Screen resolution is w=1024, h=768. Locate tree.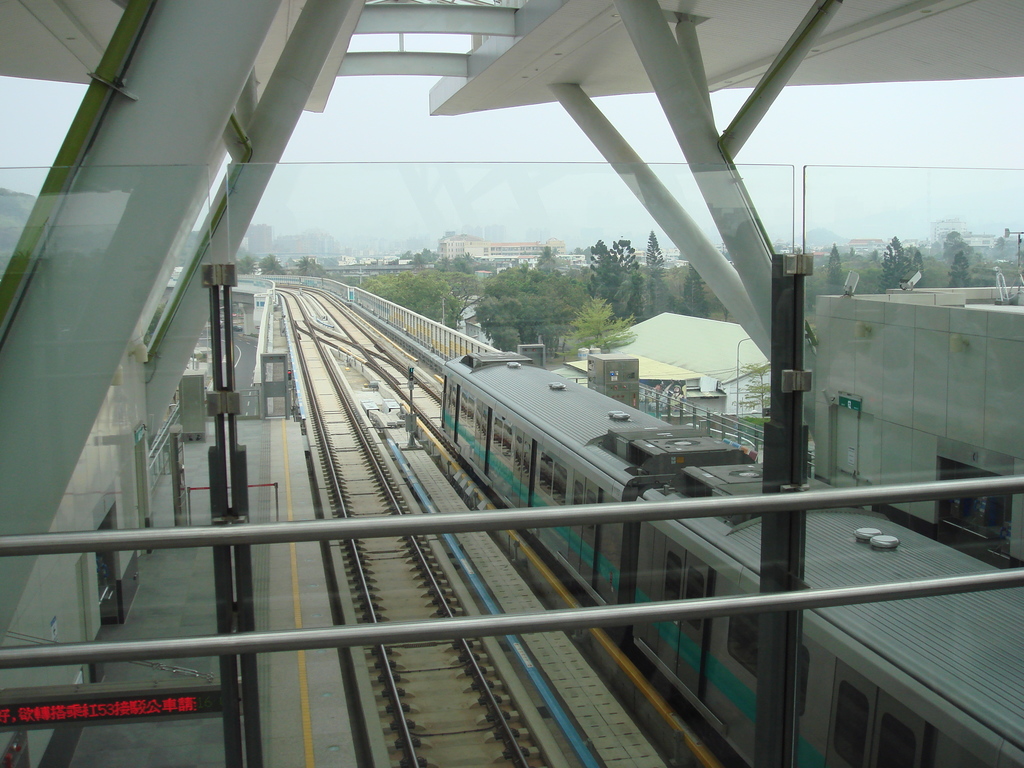
x1=435 y1=255 x2=455 y2=279.
